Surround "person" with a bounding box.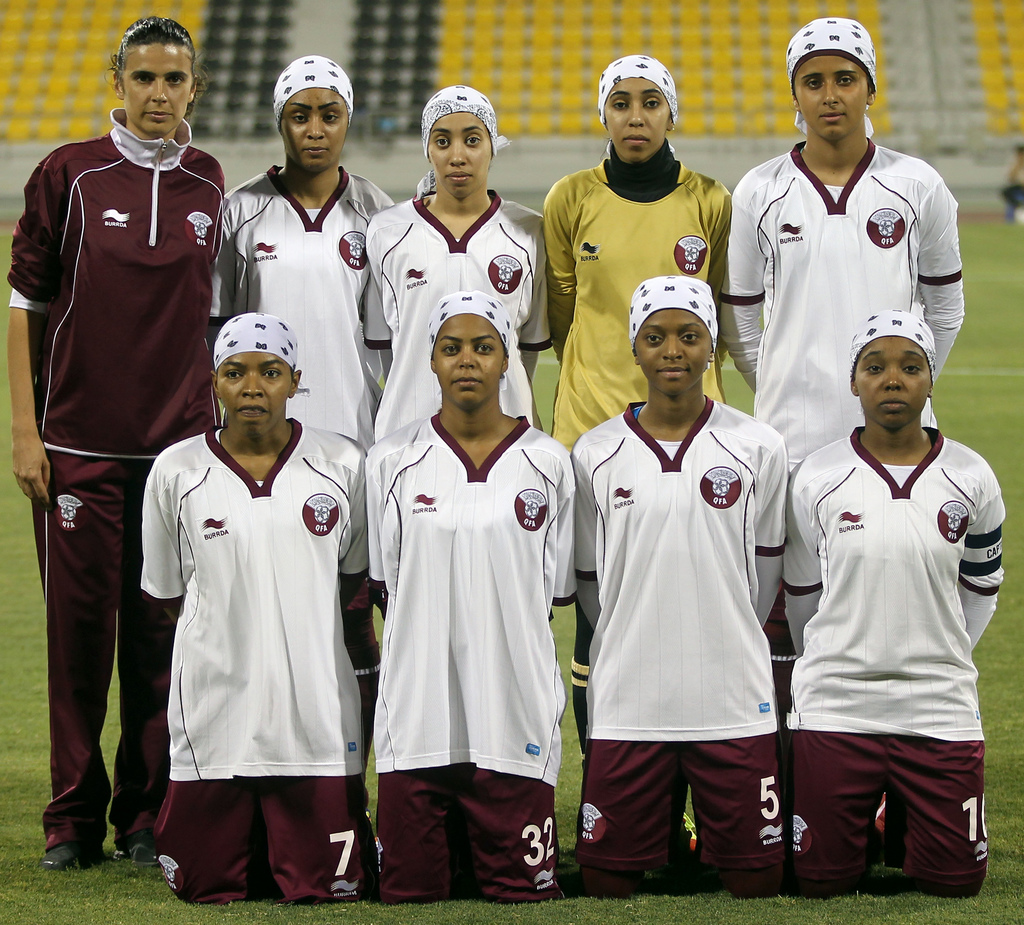
bbox=[358, 285, 585, 900].
